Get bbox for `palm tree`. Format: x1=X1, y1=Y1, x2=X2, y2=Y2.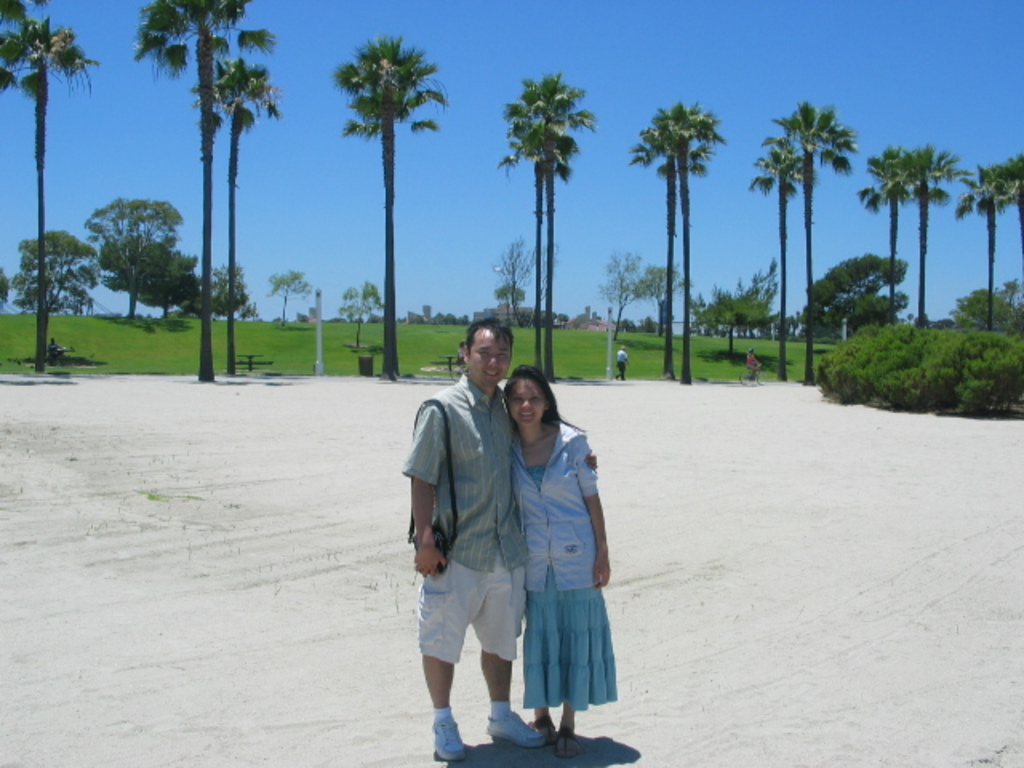
x1=749, y1=139, x2=802, y2=358.
